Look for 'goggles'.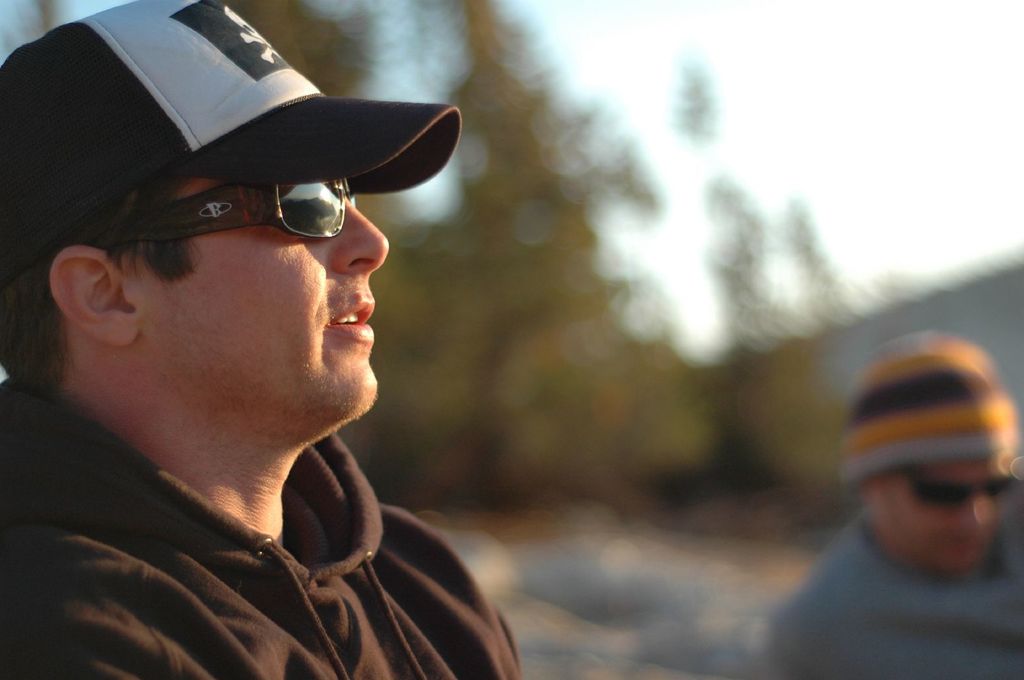
Found: bbox(908, 459, 1014, 506).
